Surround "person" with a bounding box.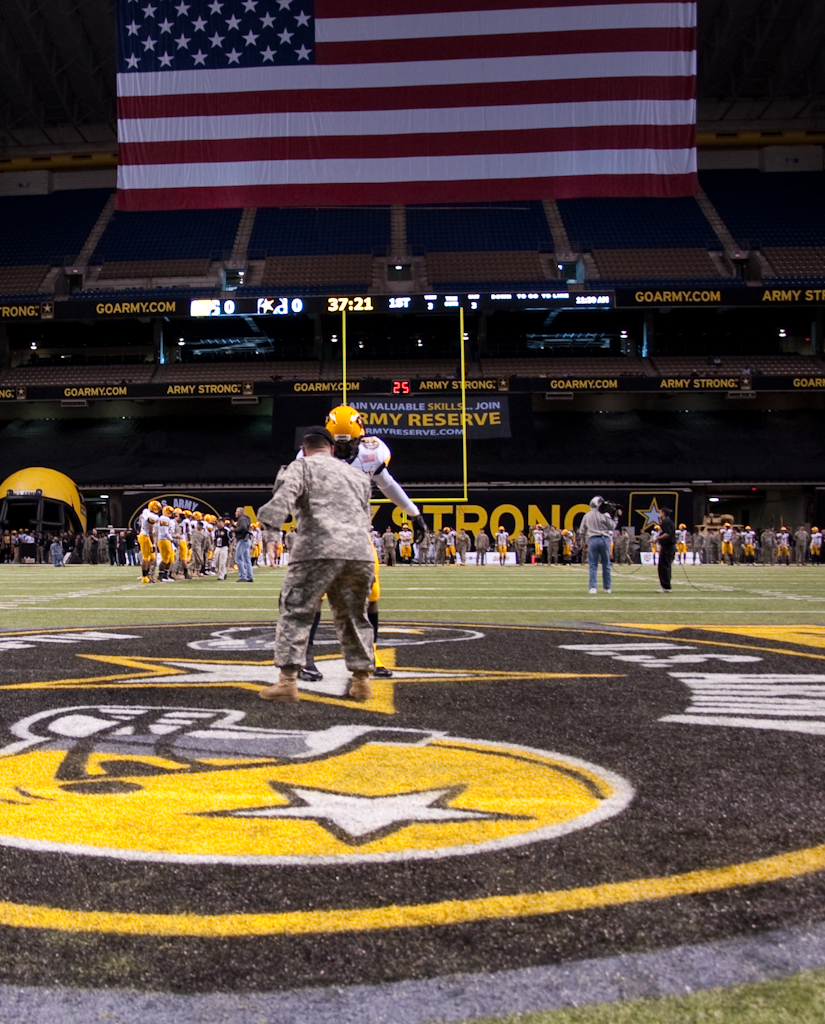
<bbox>249, 407, 383, 708</bbox>.
